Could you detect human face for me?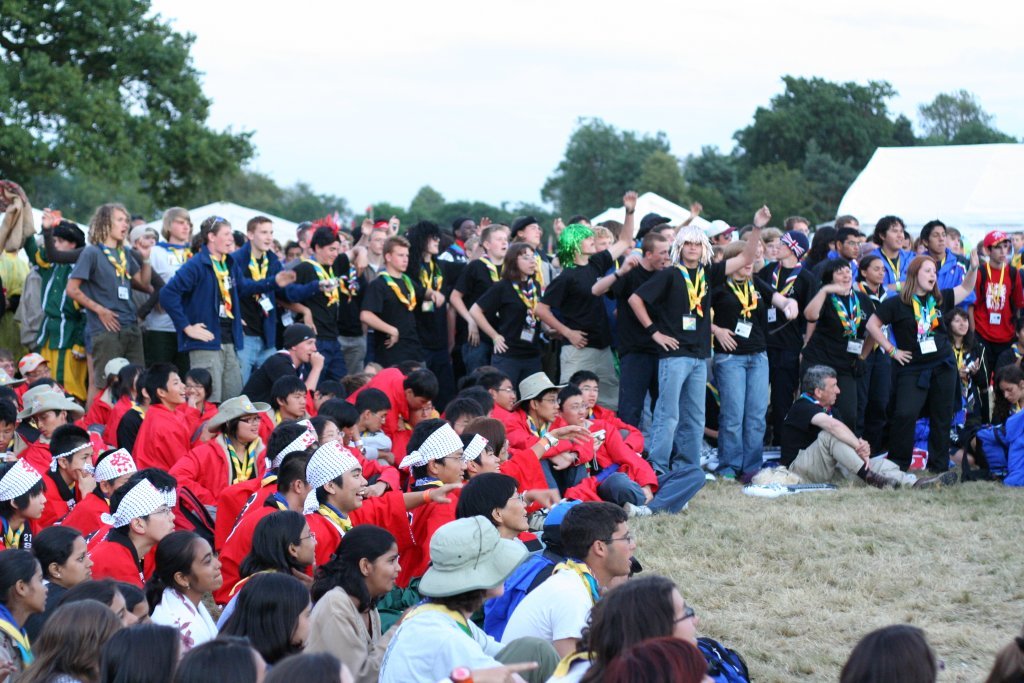
Detection result: x1=947, y1=235, x2=959, y2=251.
